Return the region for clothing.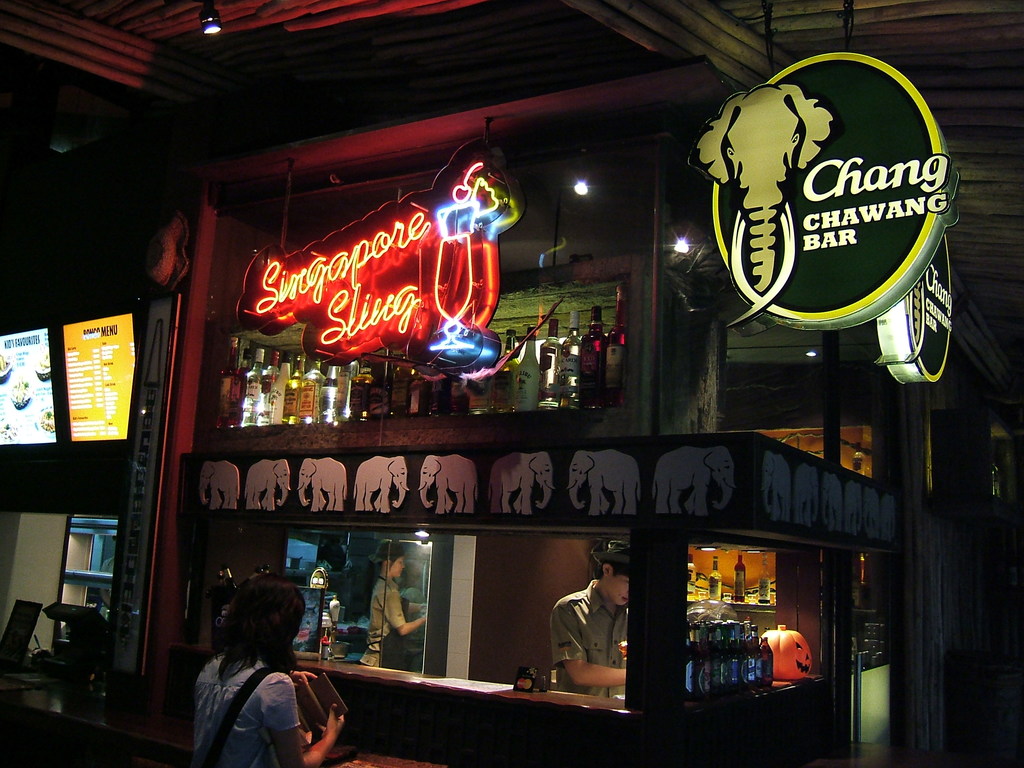
<region>538, 575, 629, 704</region>.
